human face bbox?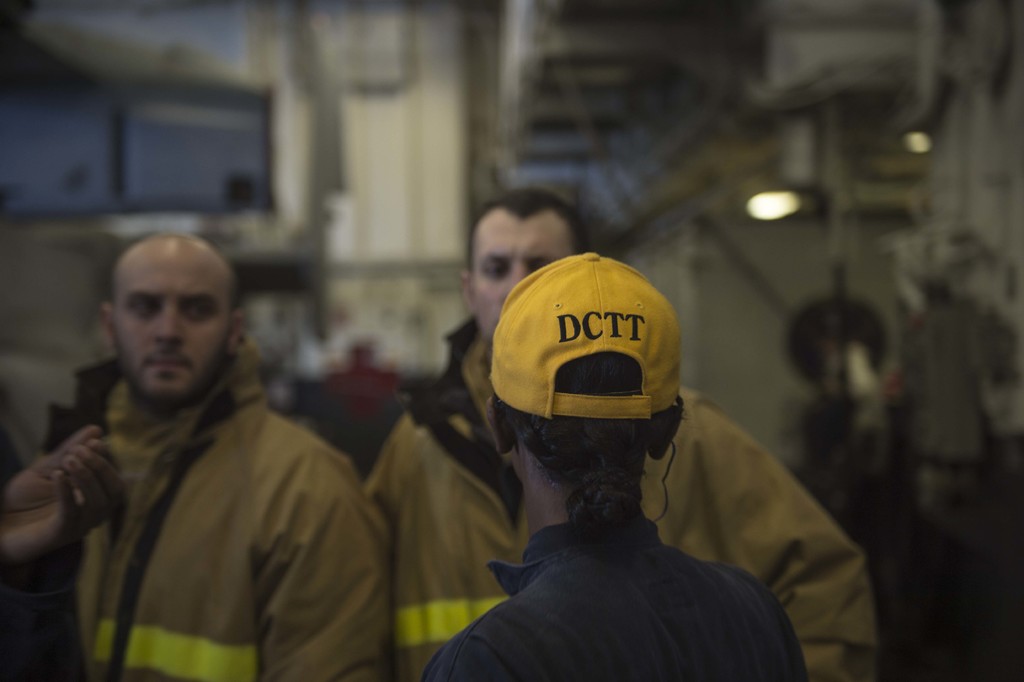
[472, 217, 570, 335]
